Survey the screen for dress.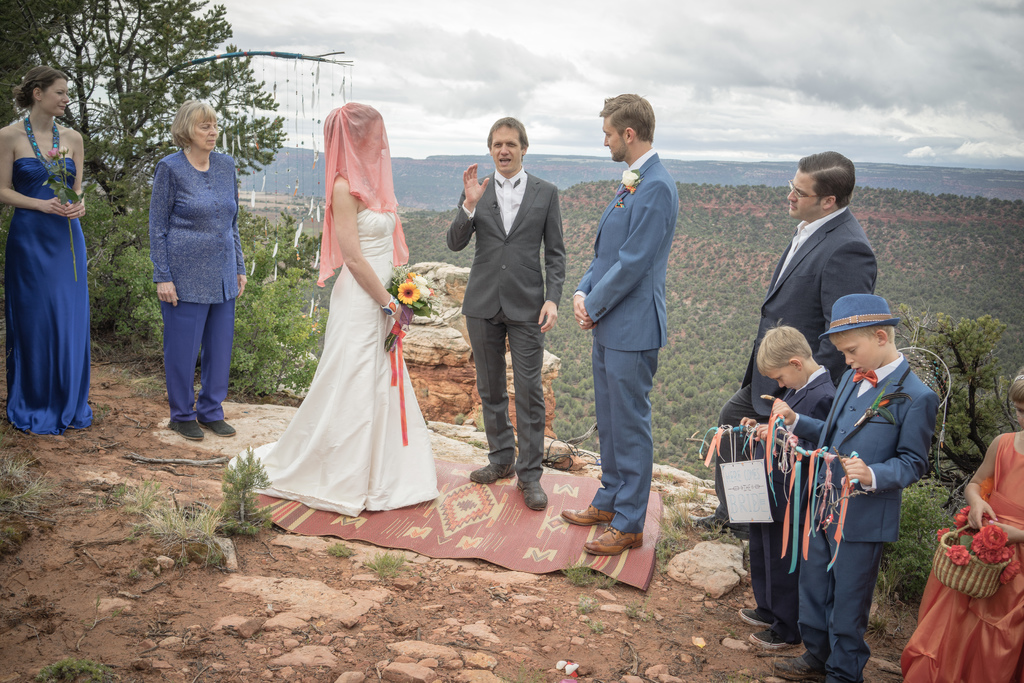
Survey found: (x1=900, y1=432, x2=1023, y2=682).
